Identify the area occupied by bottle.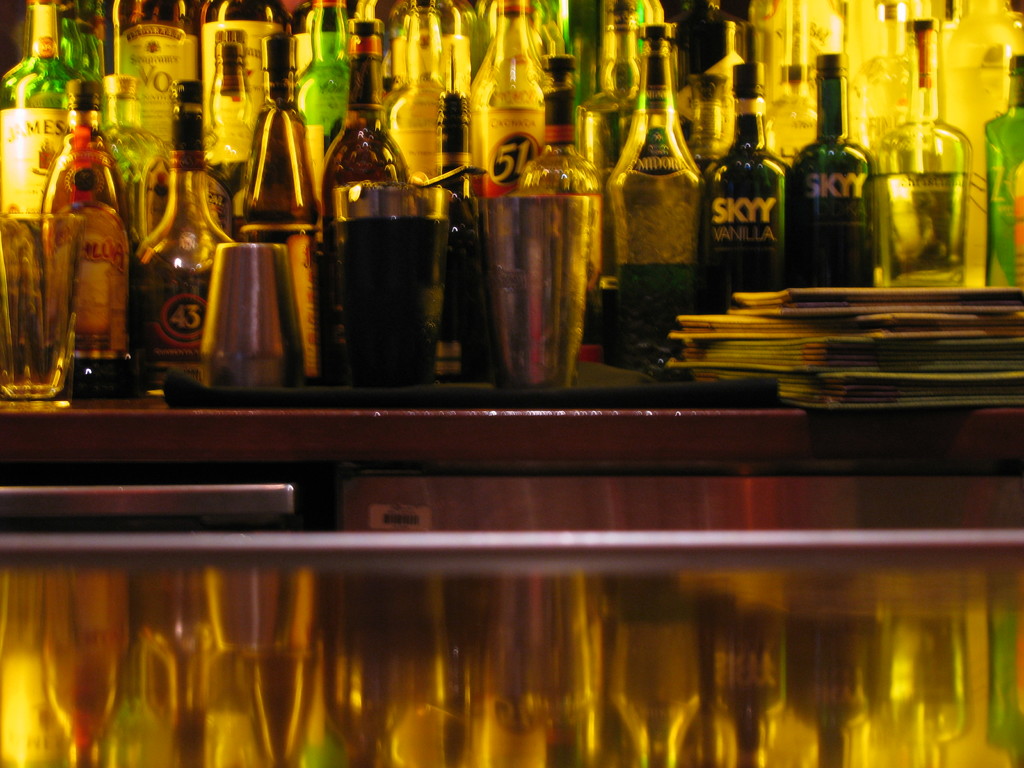
Area: bbox(605, 26, 703, 370).
